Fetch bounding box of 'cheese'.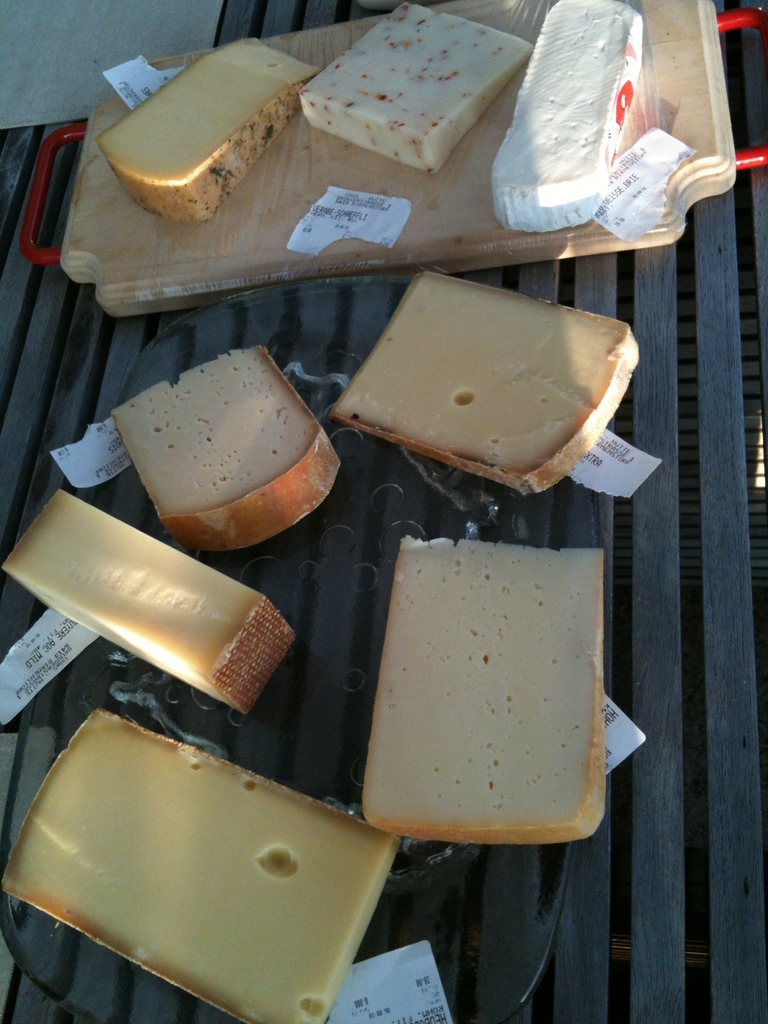
Bbox: (111,342,345,555).
